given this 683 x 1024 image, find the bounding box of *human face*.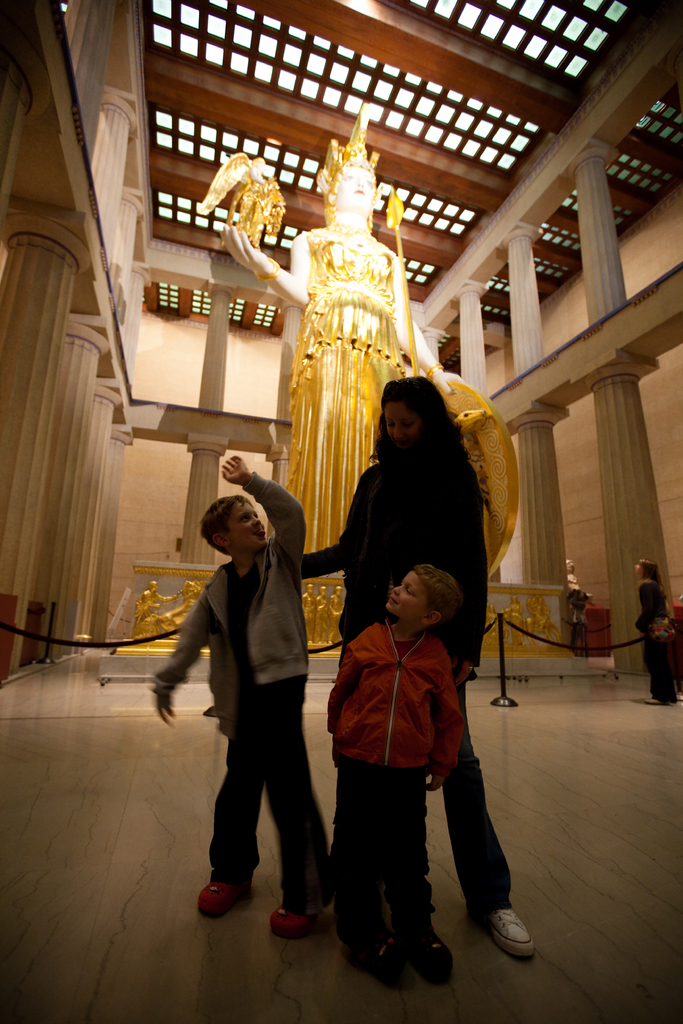
{"x1": 383, "y1": 399, "x2": 421, "y2": 450}.
